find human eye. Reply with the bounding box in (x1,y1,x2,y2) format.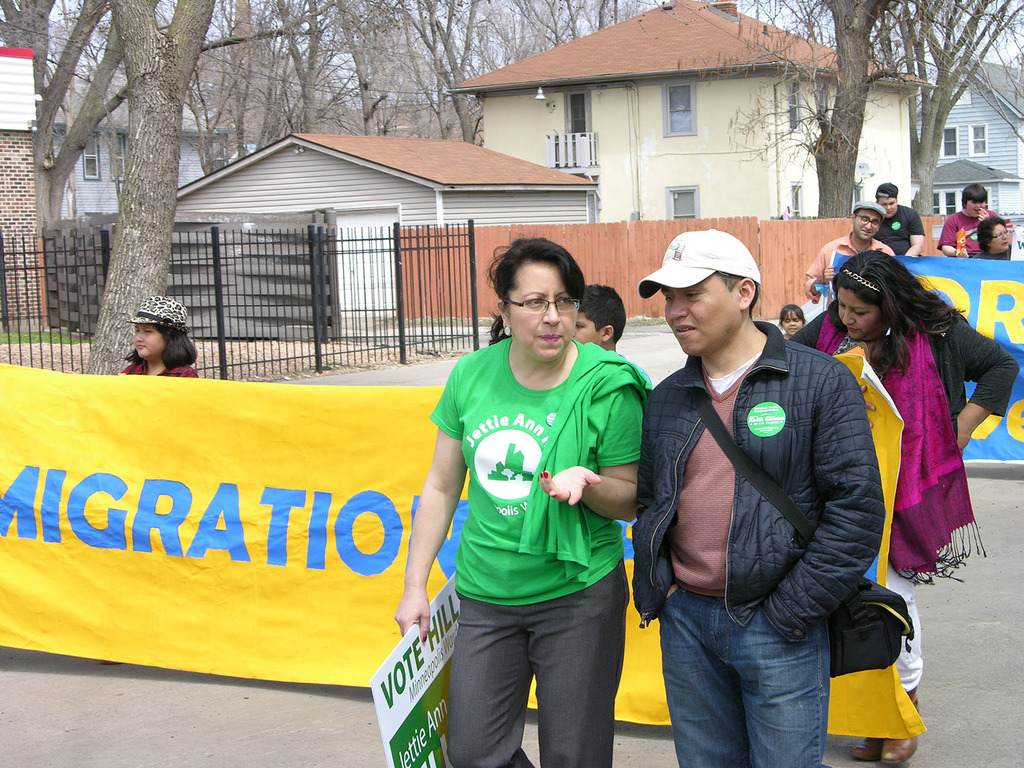
(143,328,154,335).
